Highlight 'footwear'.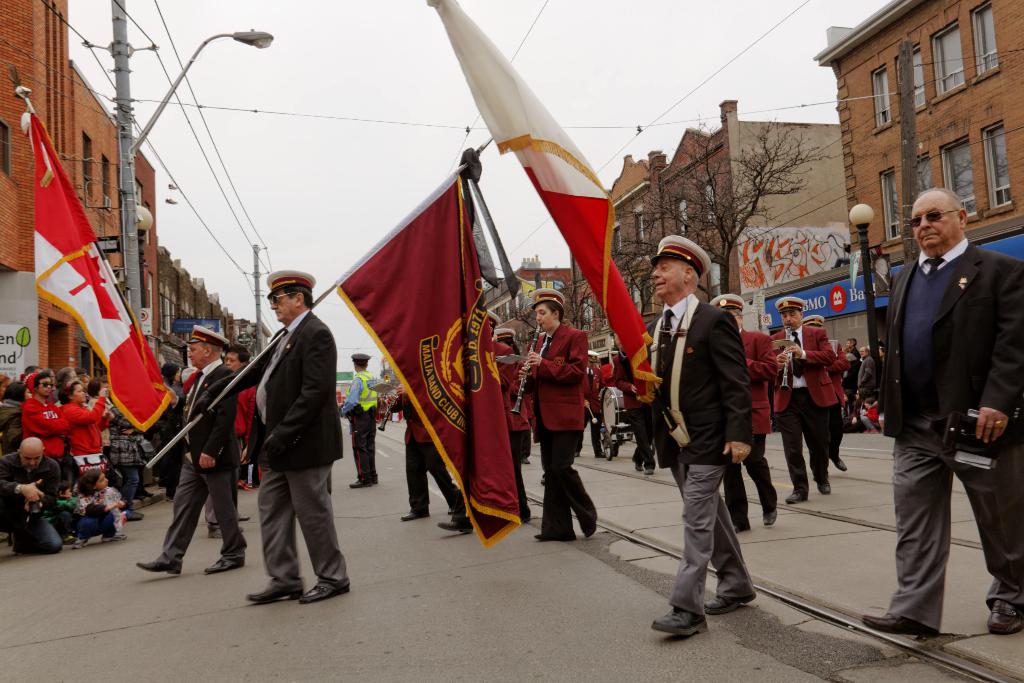
Highlighted region: bbox=(202, 557, 246, 575).
